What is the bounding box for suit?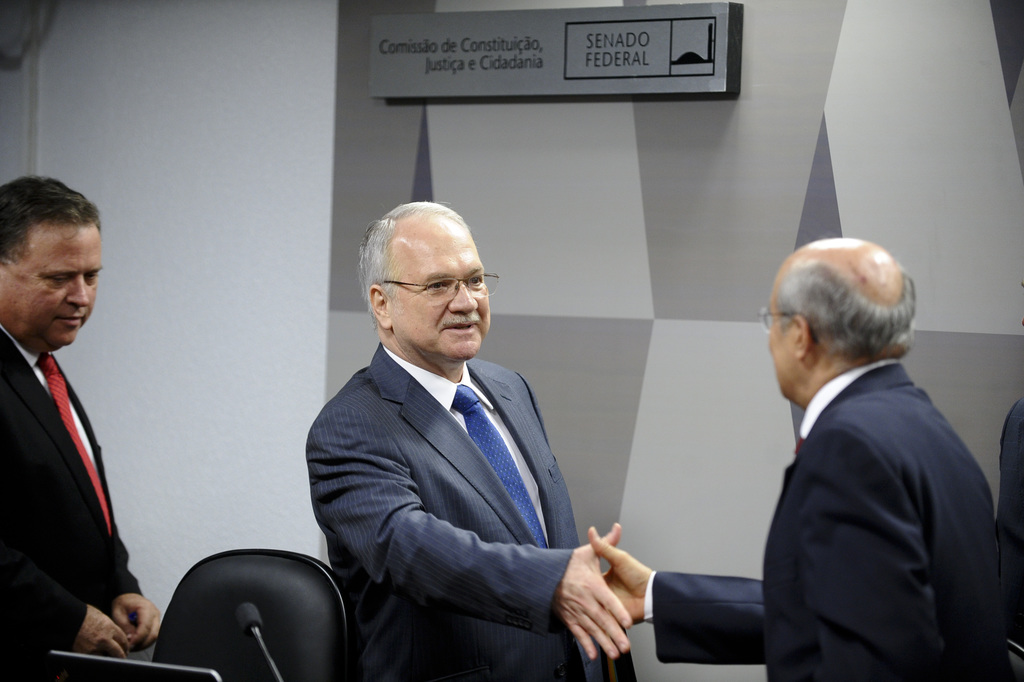
box(701, 280, 1002, 677).
